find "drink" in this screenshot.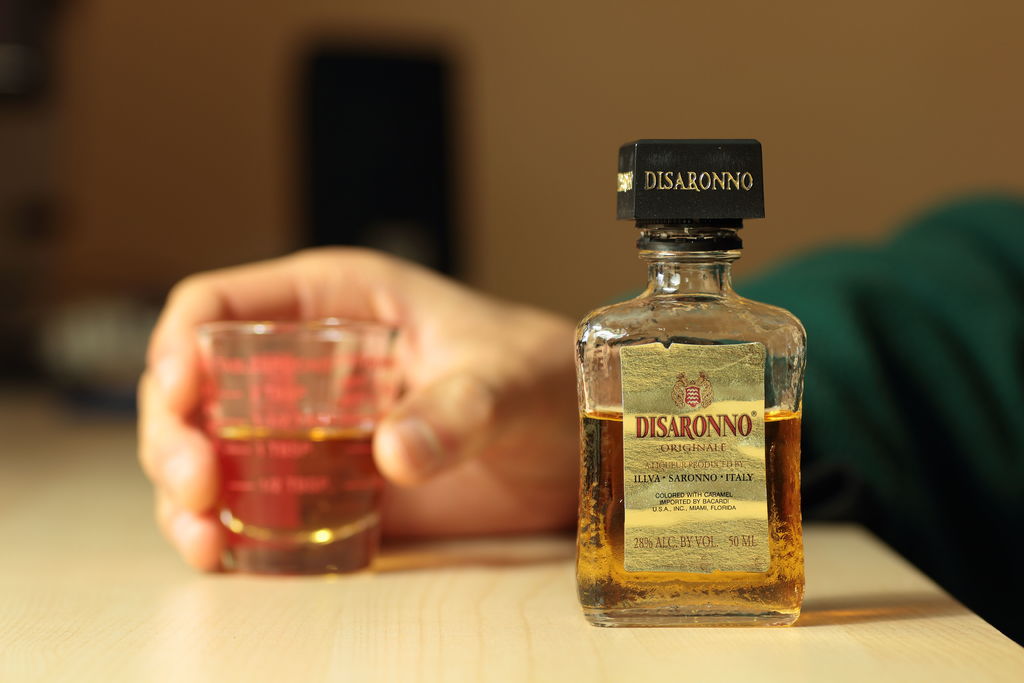
The bounding box for "drink" is box(594, 140, 807, 669).
